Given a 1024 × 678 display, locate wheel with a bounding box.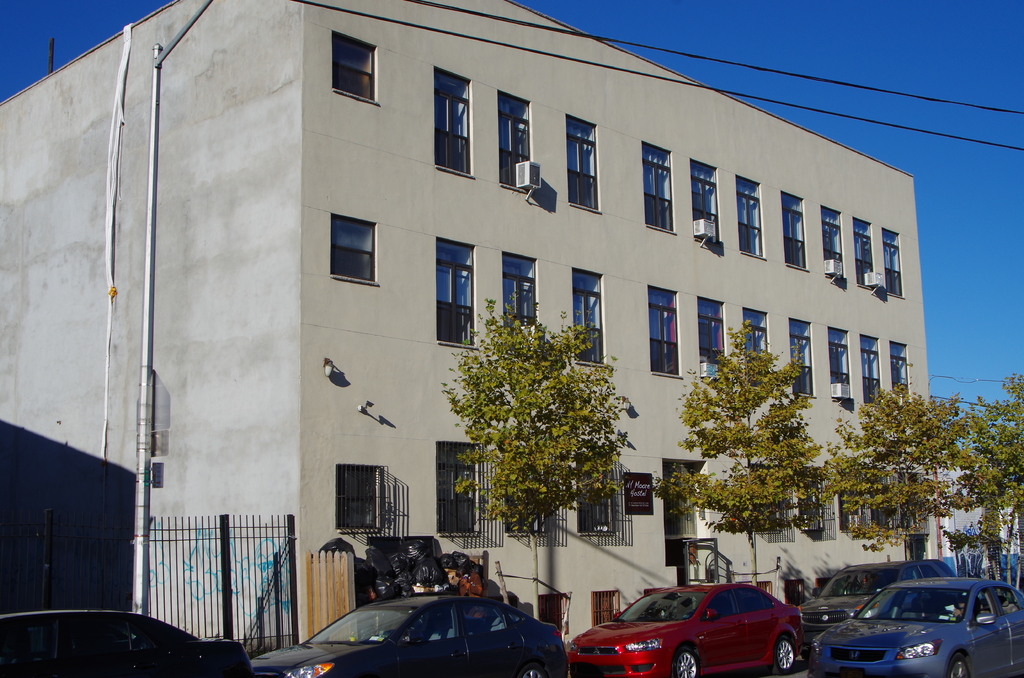
Located: {"left": 772, "top": 638, "right": 794, "bottom": 674}.
